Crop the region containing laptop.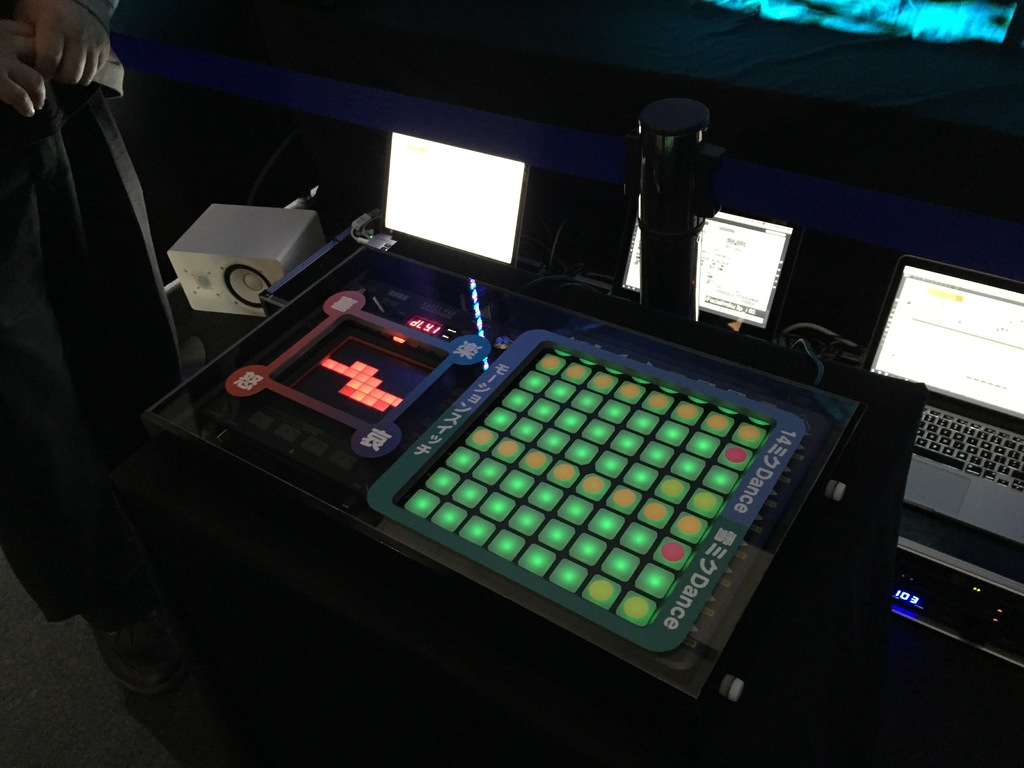
Crop region: Rect(867, 245, 1020, 482).
